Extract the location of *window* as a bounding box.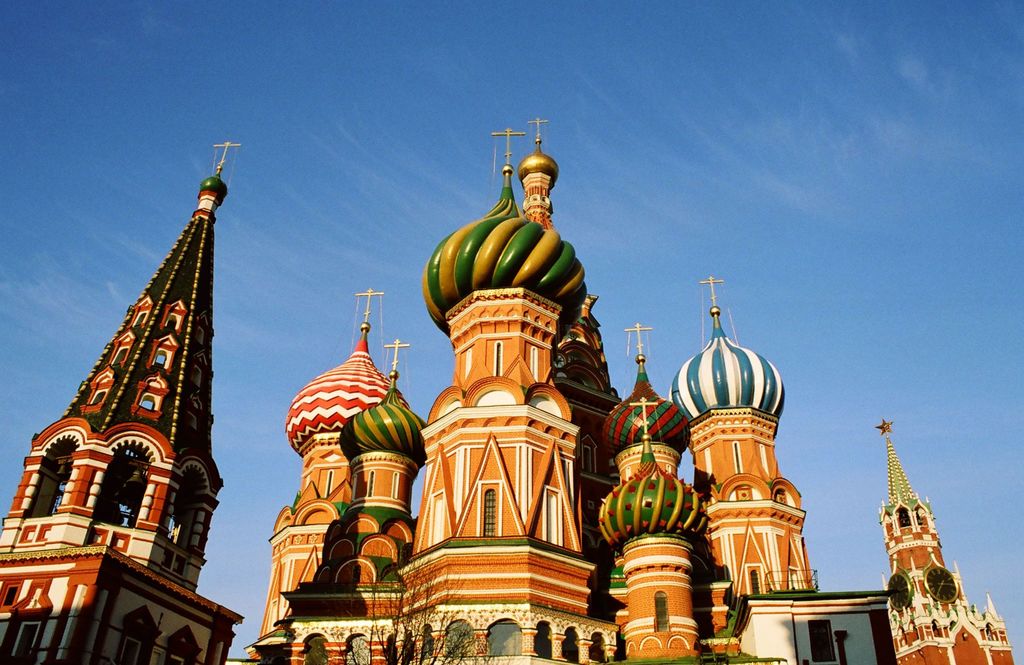
bbox=(733, 441, 741, 475).
